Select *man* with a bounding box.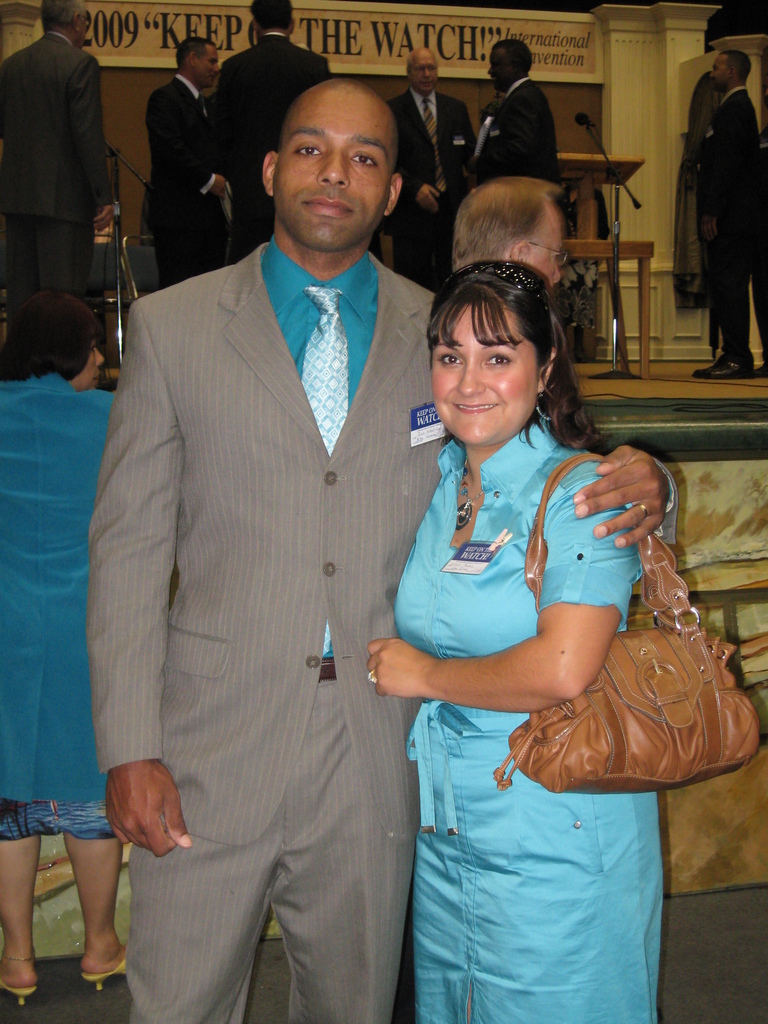
l=380, t=43, r=481, b=290.
